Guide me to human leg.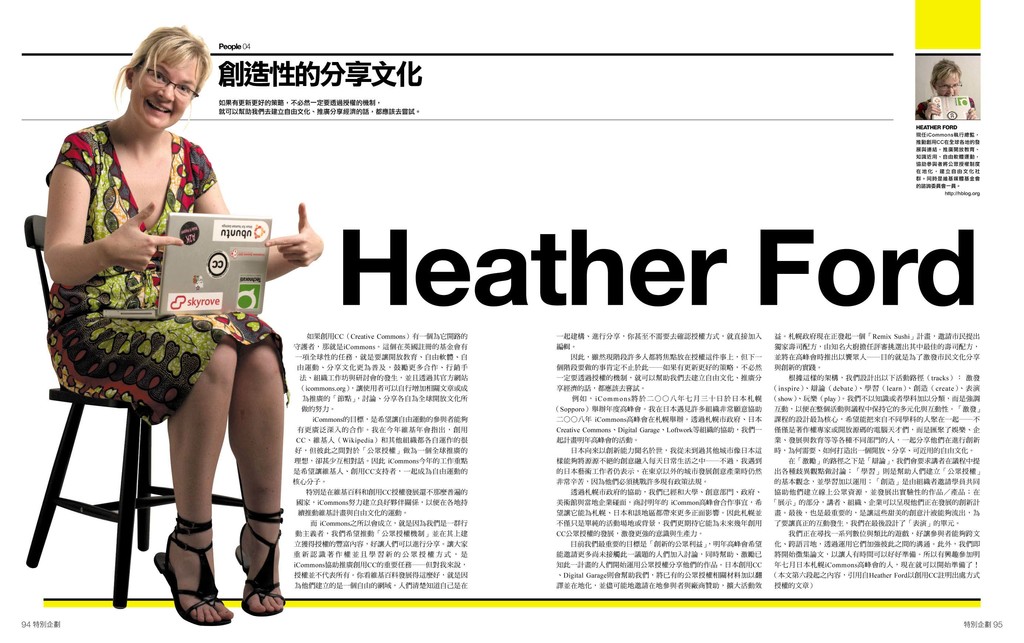
Guidance: 225,321,282,611.
